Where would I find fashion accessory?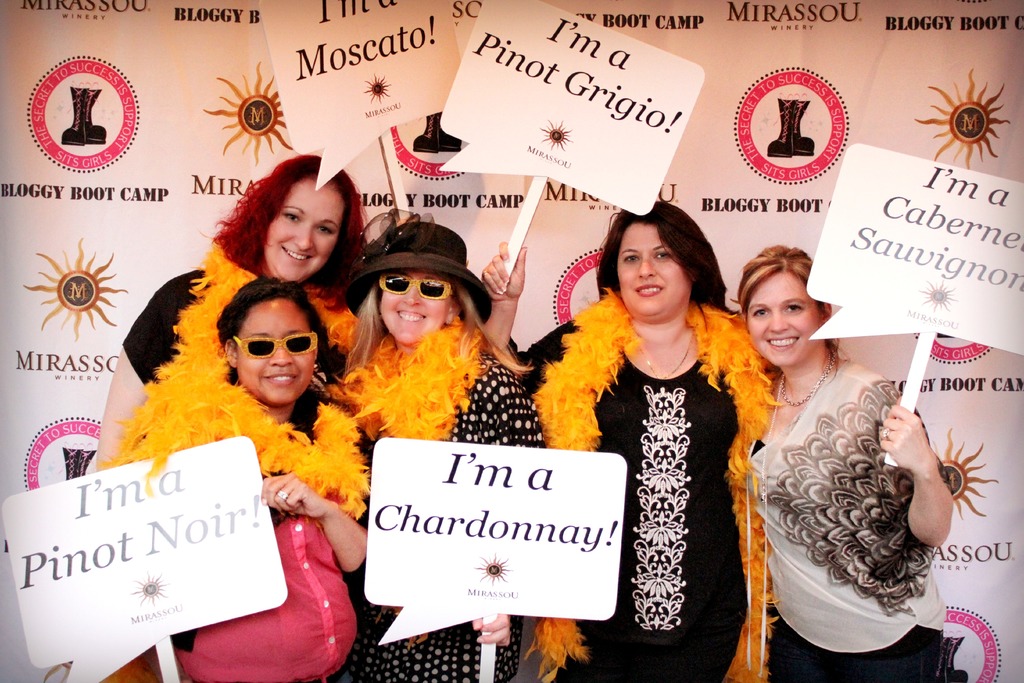
At (636, 327, 696, 378).
